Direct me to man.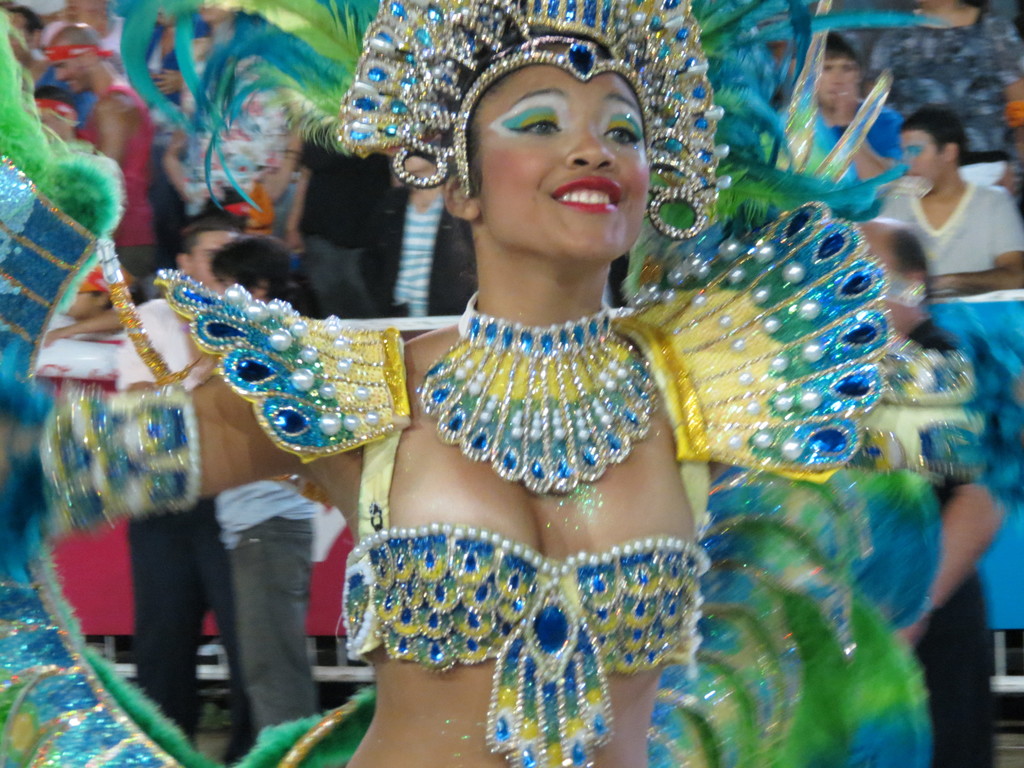
Direction: 112:228:248:753.
